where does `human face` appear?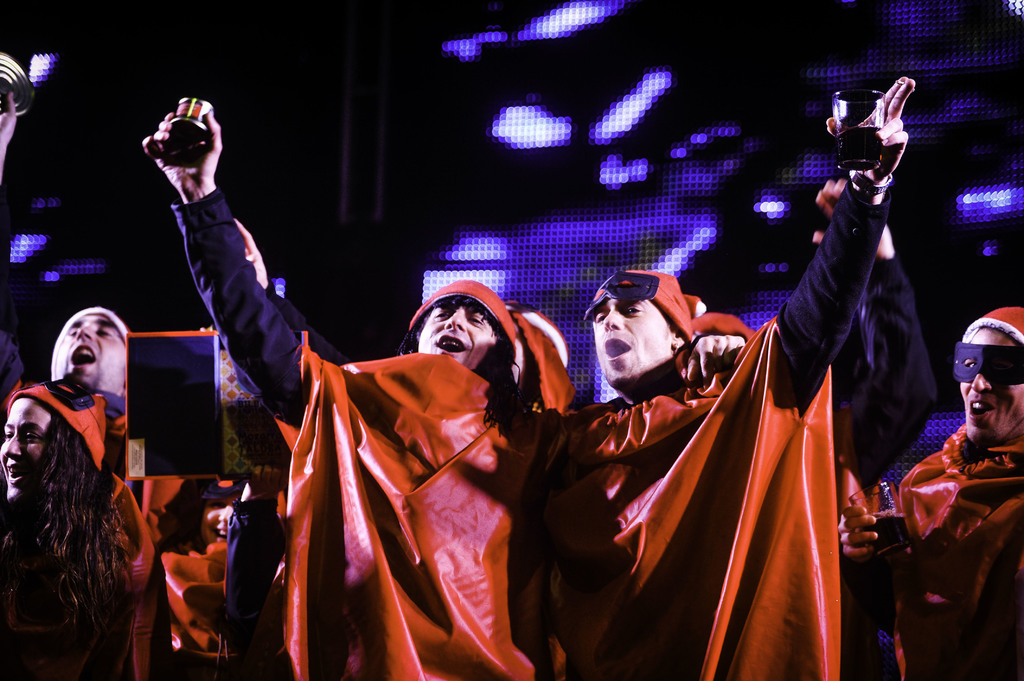
Appears at x1=202 y1=492 x2=237 y2=545.
